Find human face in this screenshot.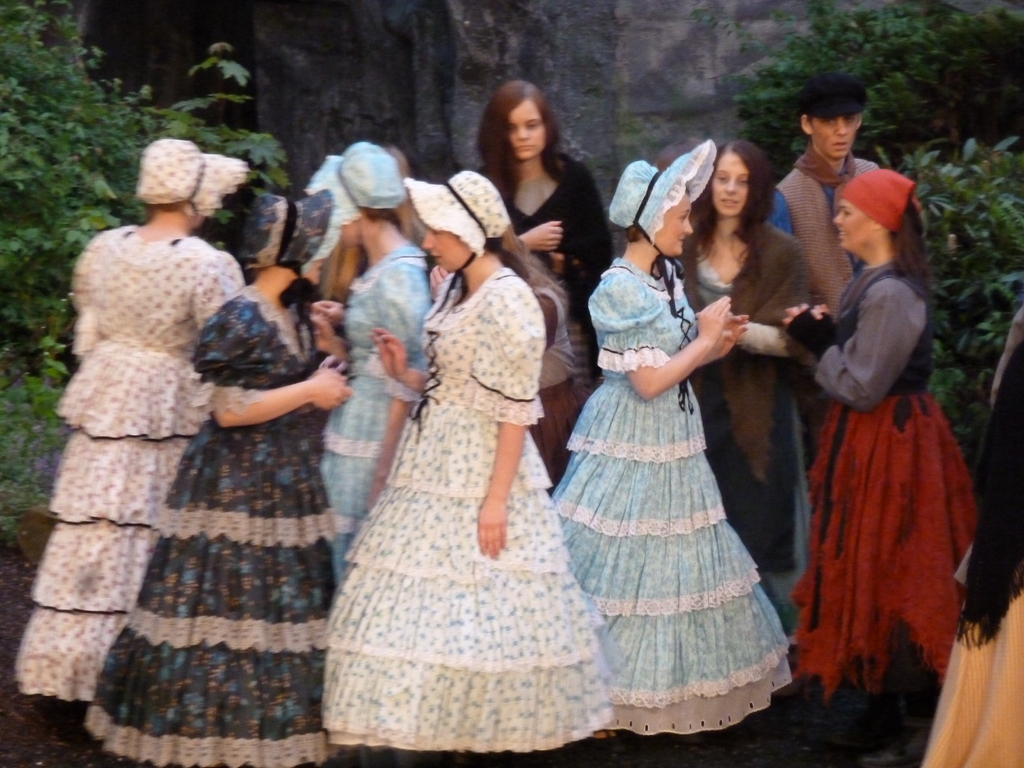
The bounding box for human face is box(660, 196, 692, 259).
